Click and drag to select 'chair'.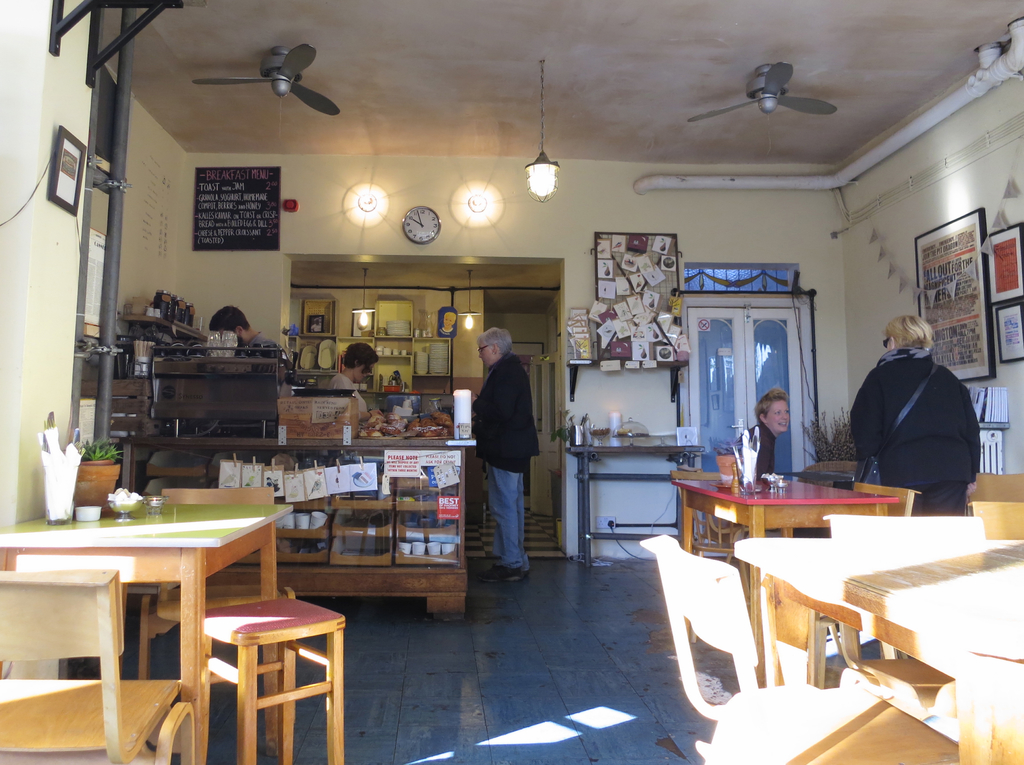
Selection: {"x1": 138, "y1": 492, "x2": 295, "y2": 757}.
